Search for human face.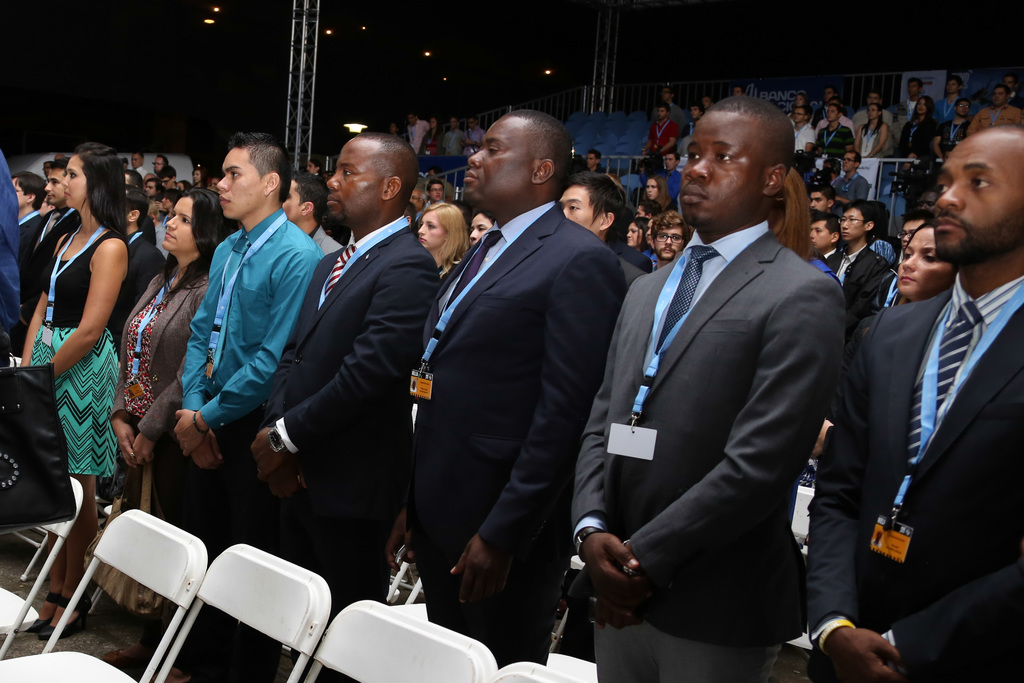
Found at detection(934, 127, 1023, 256).
